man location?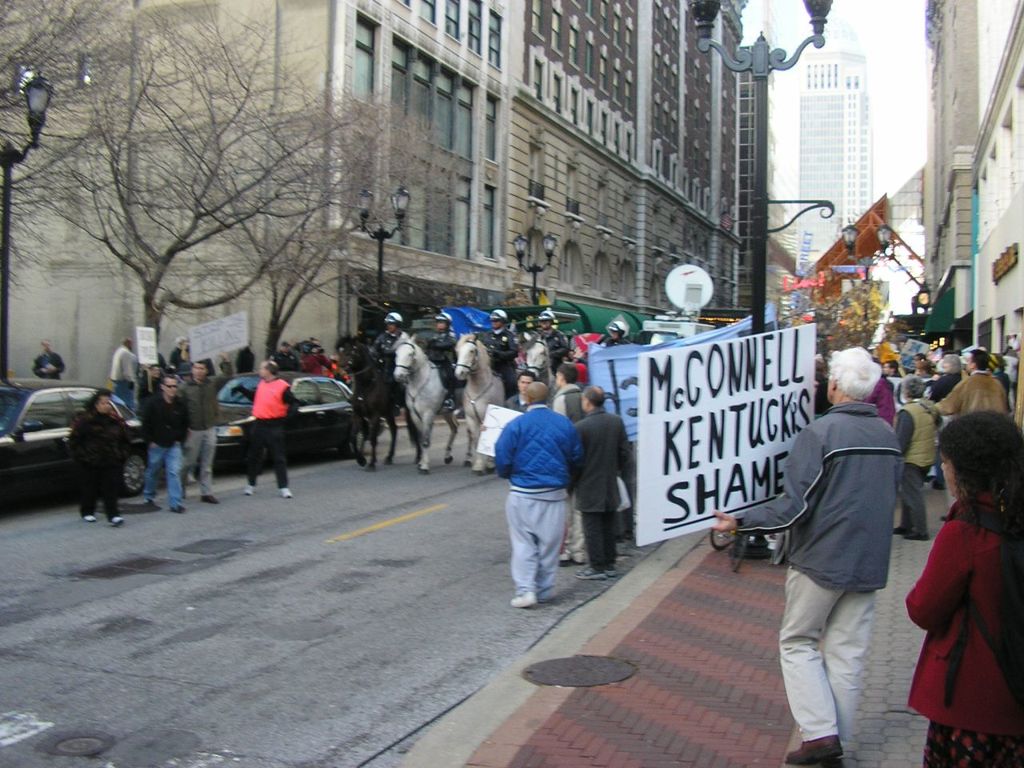
select_region(498, 378, 578, 612)
